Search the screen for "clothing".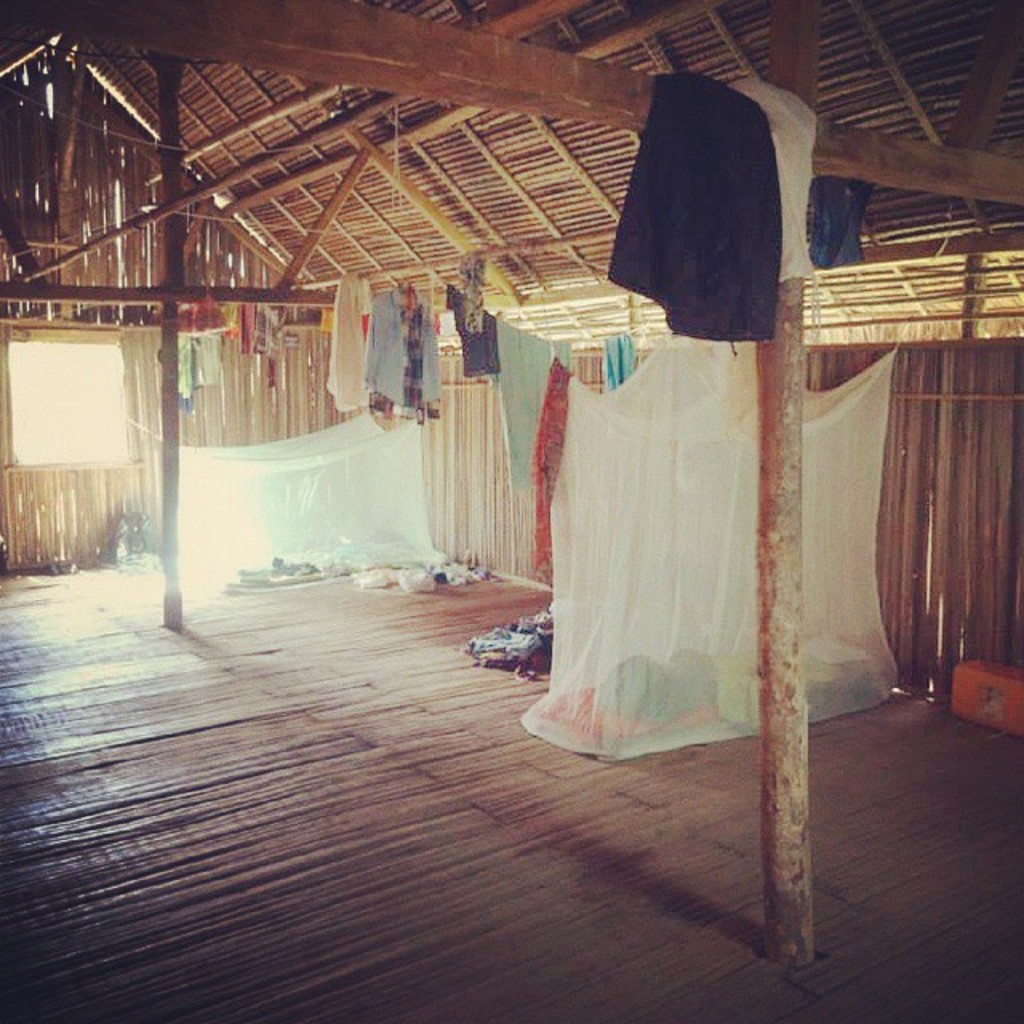
Found at left=522, top=307, right=915, bottom=763.
